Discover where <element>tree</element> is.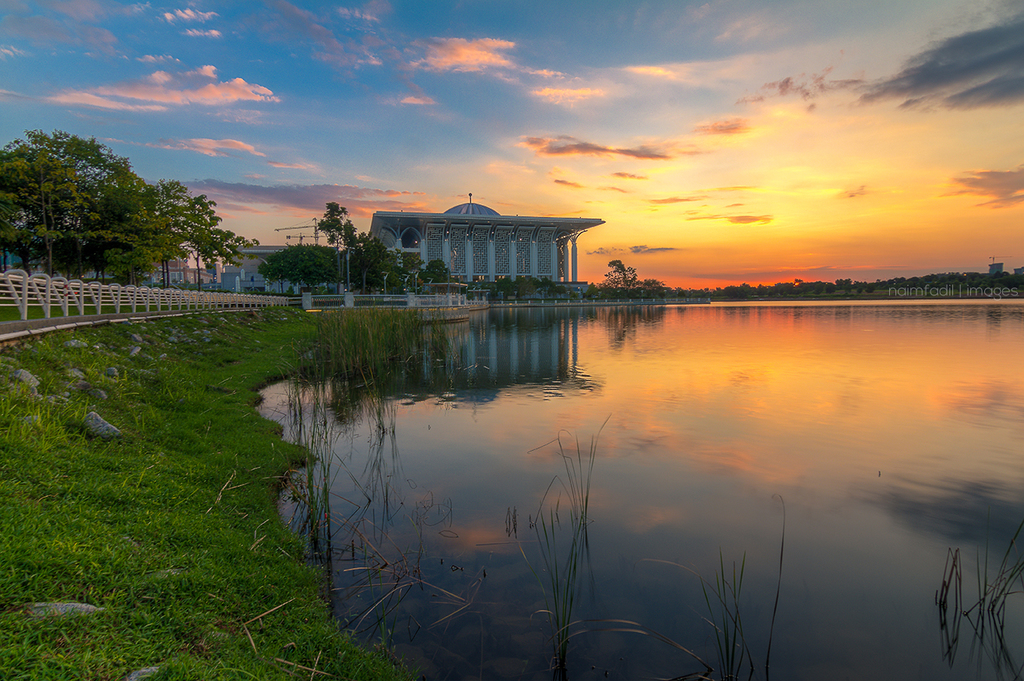
Discovered at (617, 256, 642, 290).
